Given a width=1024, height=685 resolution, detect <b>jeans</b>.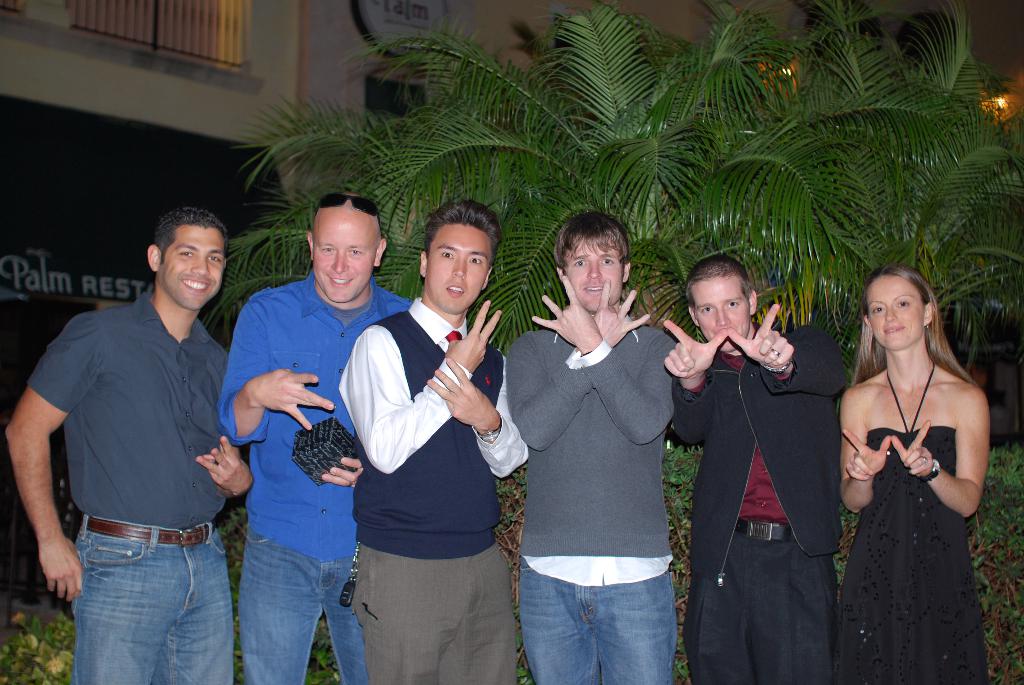
box=[238, 526, 372, 684].
